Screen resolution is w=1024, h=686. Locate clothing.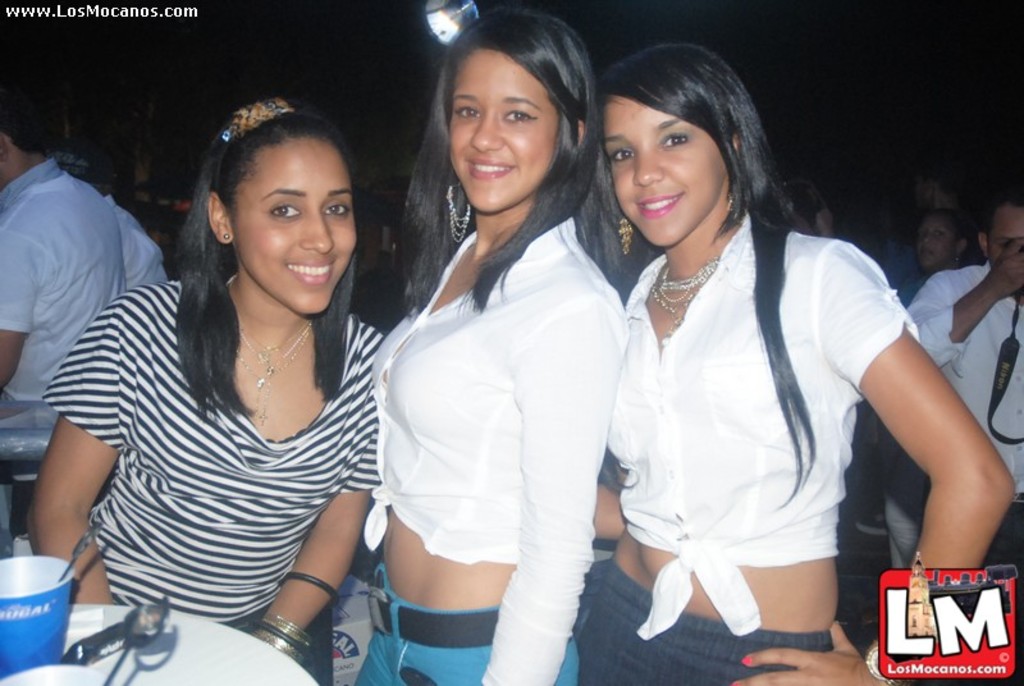
(576,216,914,685).
